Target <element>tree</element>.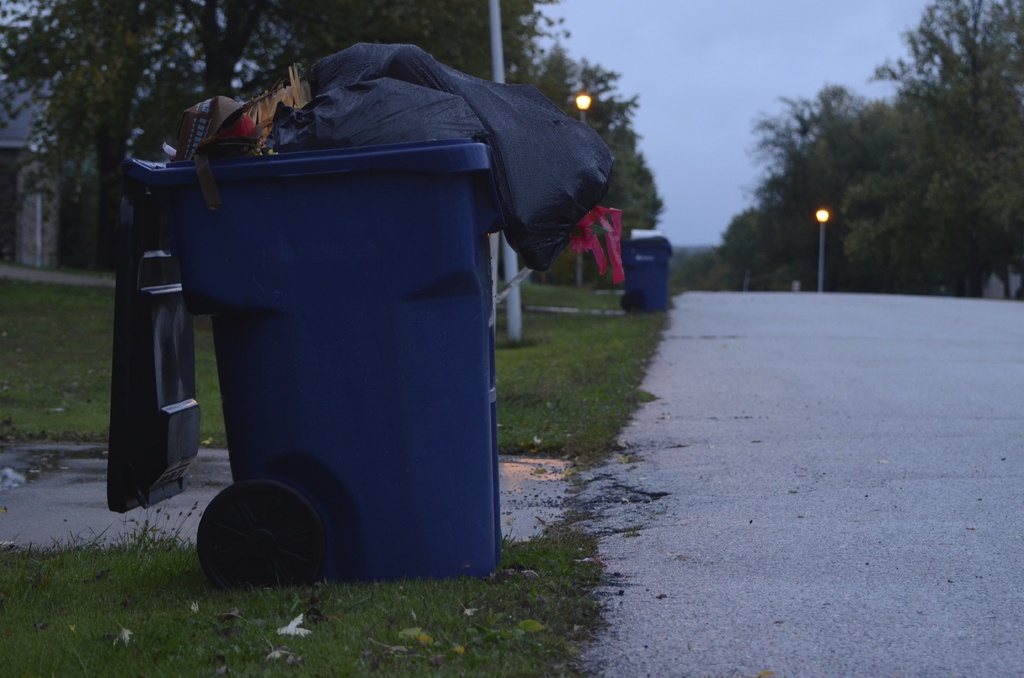
Target region: 711:2:1023:308.
